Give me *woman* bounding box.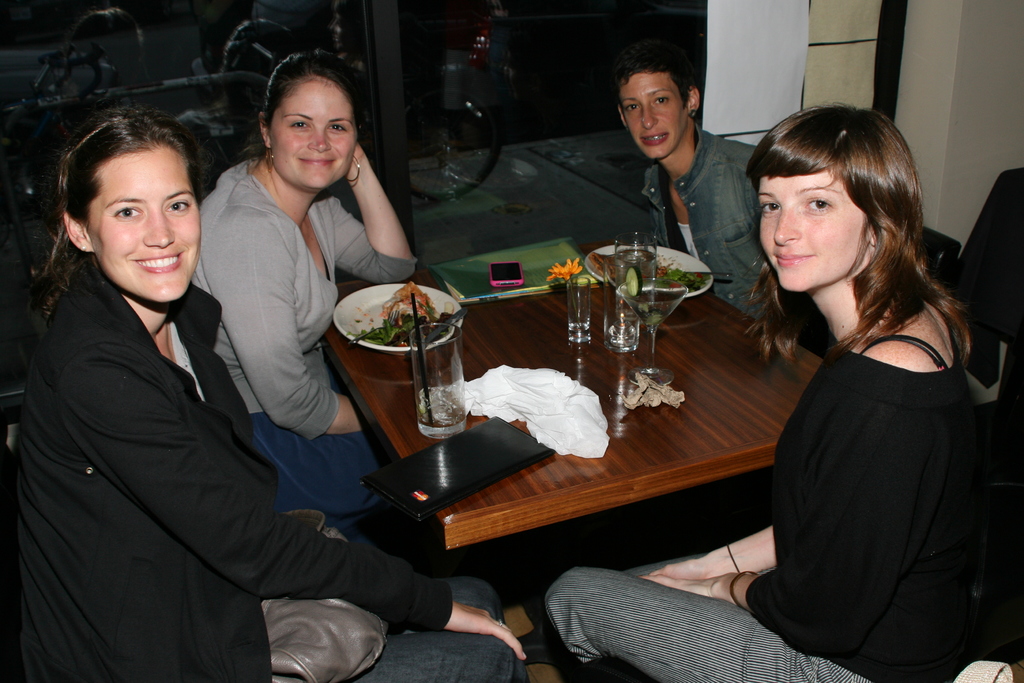
[3,93,532,680].
